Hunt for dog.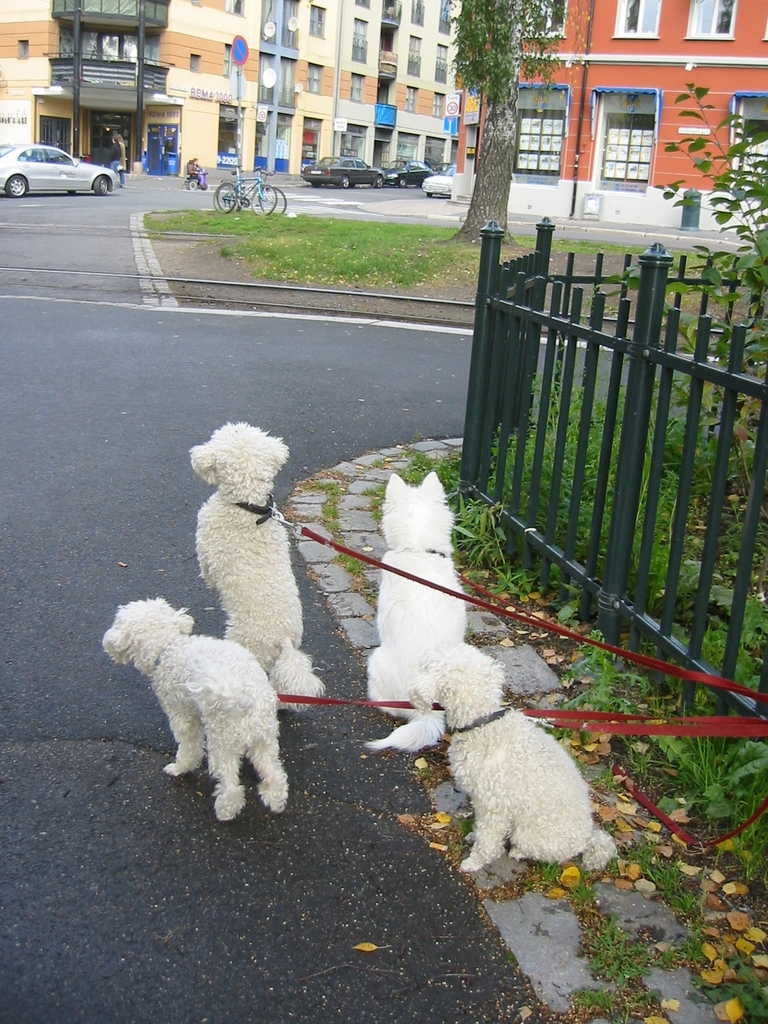
Hunted down at crop(364, 475, 457, 755).
